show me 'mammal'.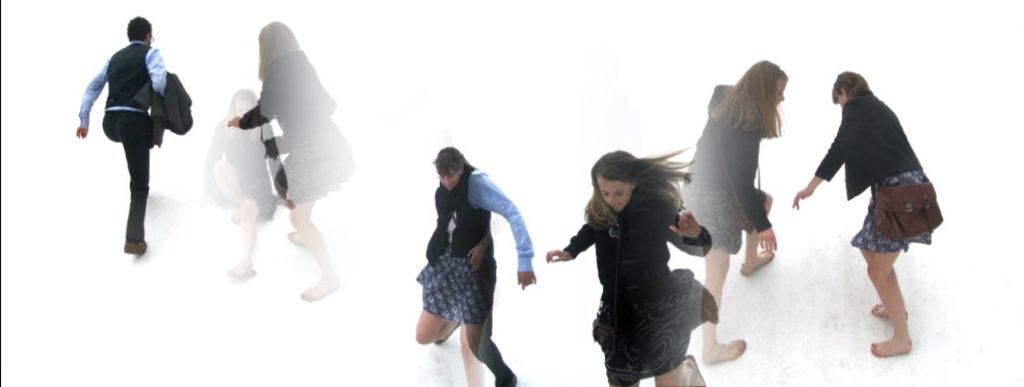
'mammal' is here: 677:58:788:363.
